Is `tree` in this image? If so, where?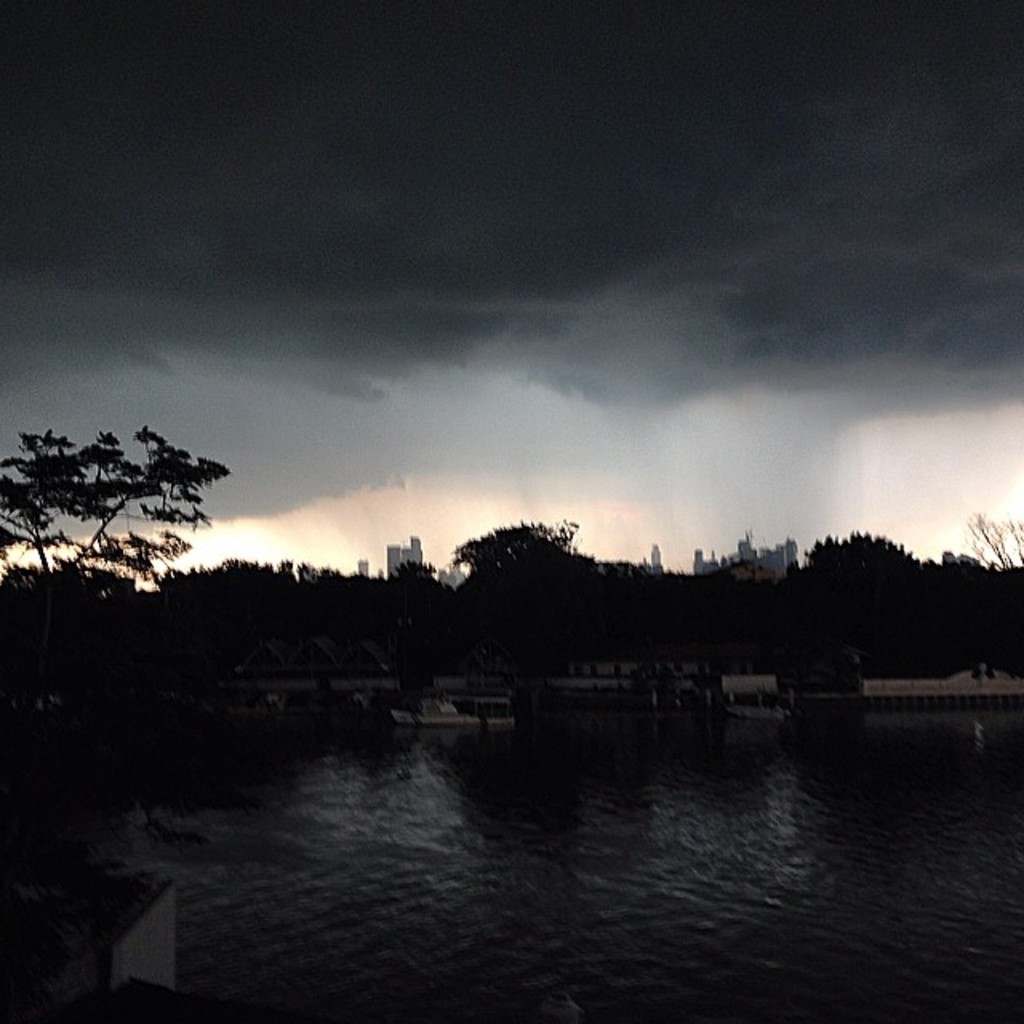
Yes, at (445, 507, 608, 629).
